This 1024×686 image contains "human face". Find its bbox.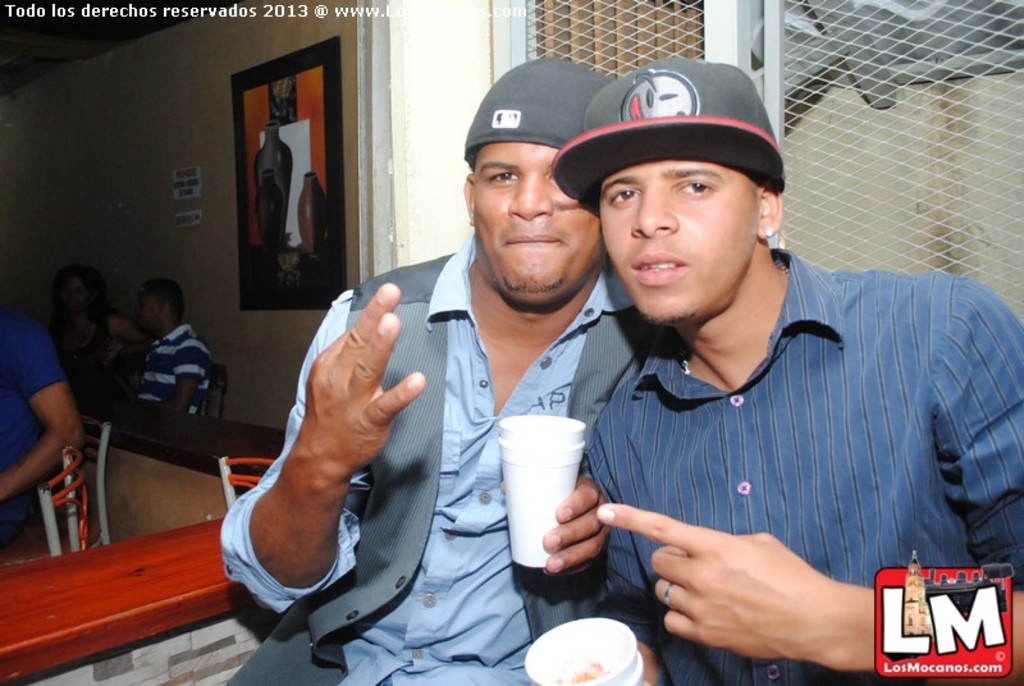
475/140/602/293.
